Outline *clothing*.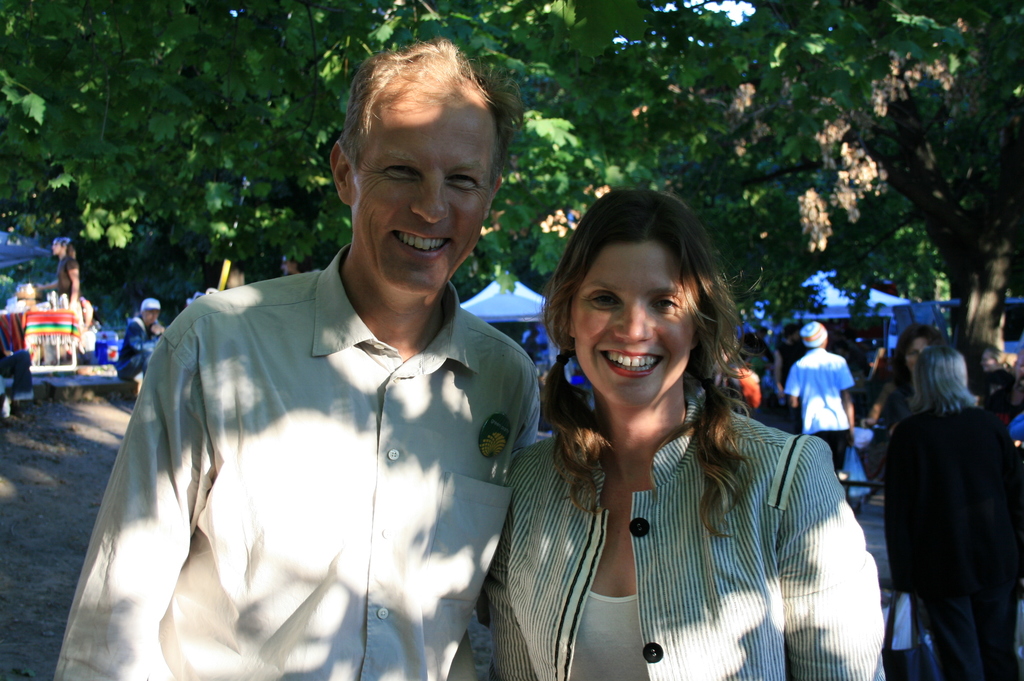
Outline: 115,316,163,371.
